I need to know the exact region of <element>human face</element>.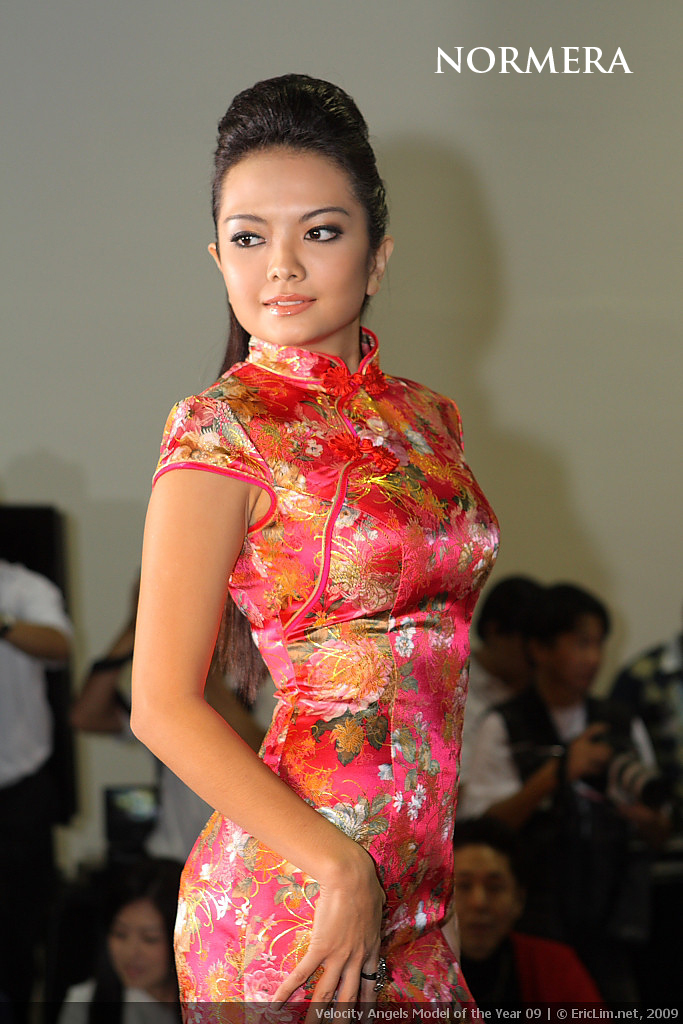
Region: bbox=[550, 618, 614, 690].
